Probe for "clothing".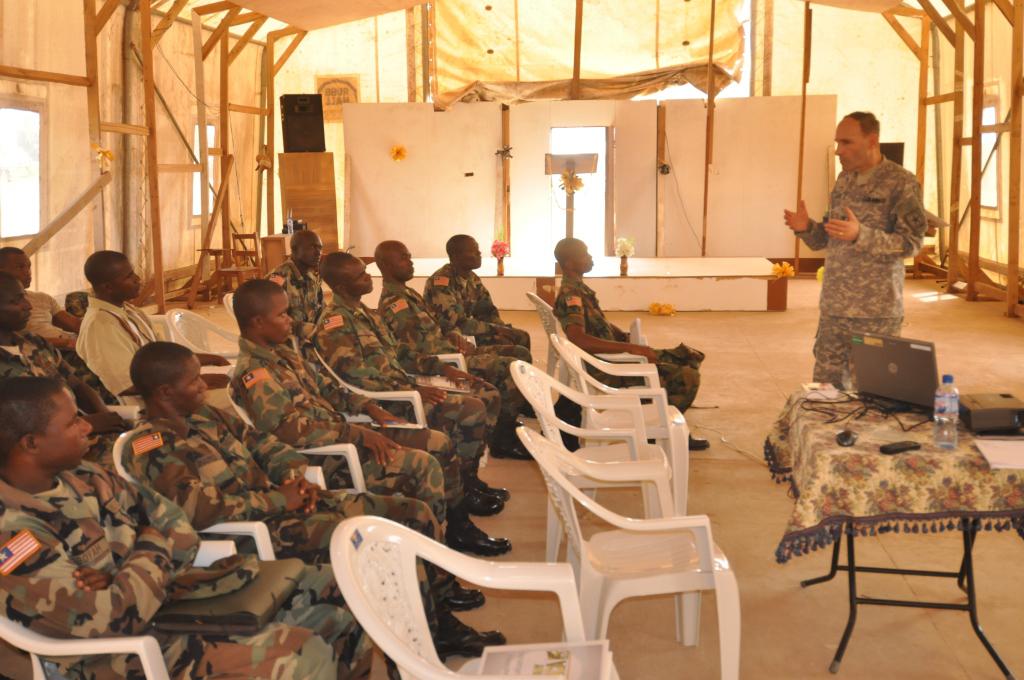
Probe result: Rect(548, 281, 702, 408).
